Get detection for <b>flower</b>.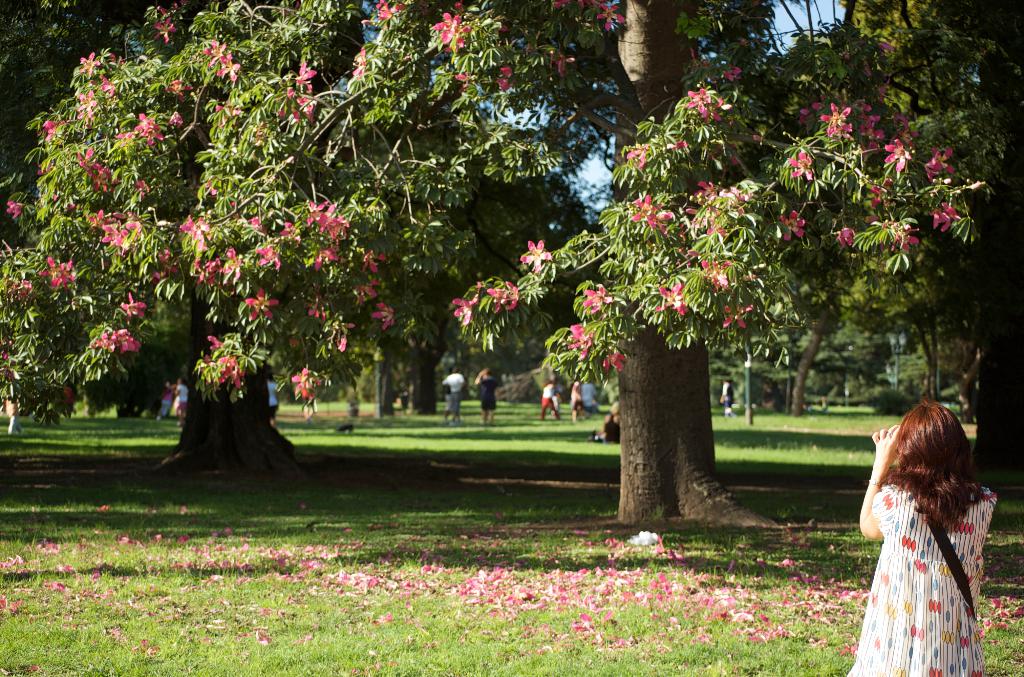
Detection: bbox=[627, 144, 653, 168].
